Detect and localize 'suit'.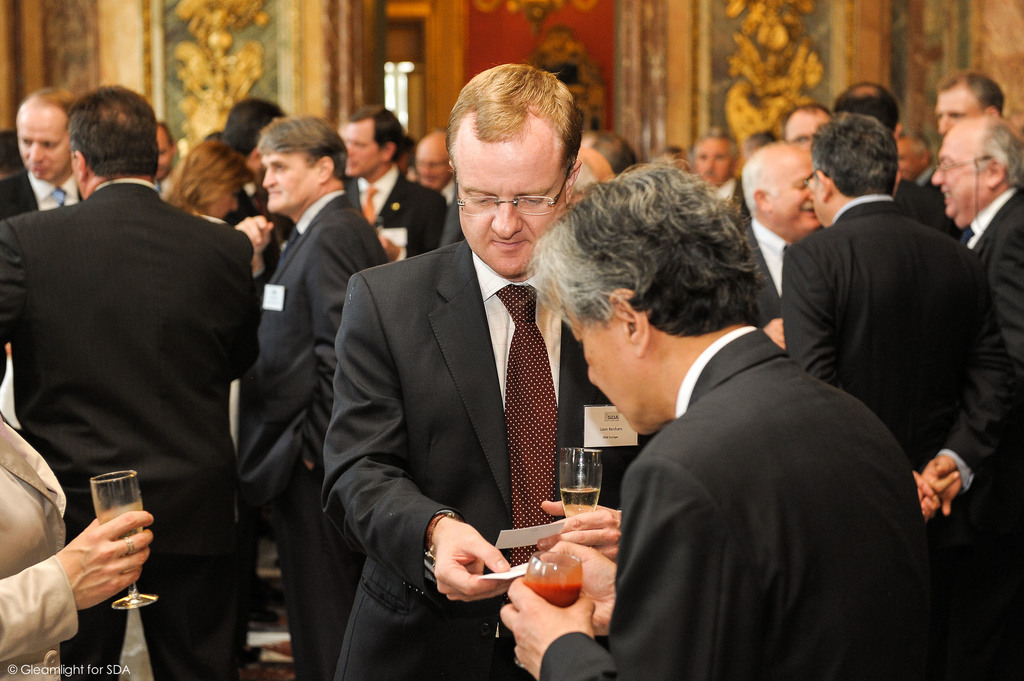
Localized at locate(0, 179, 264, 680).
